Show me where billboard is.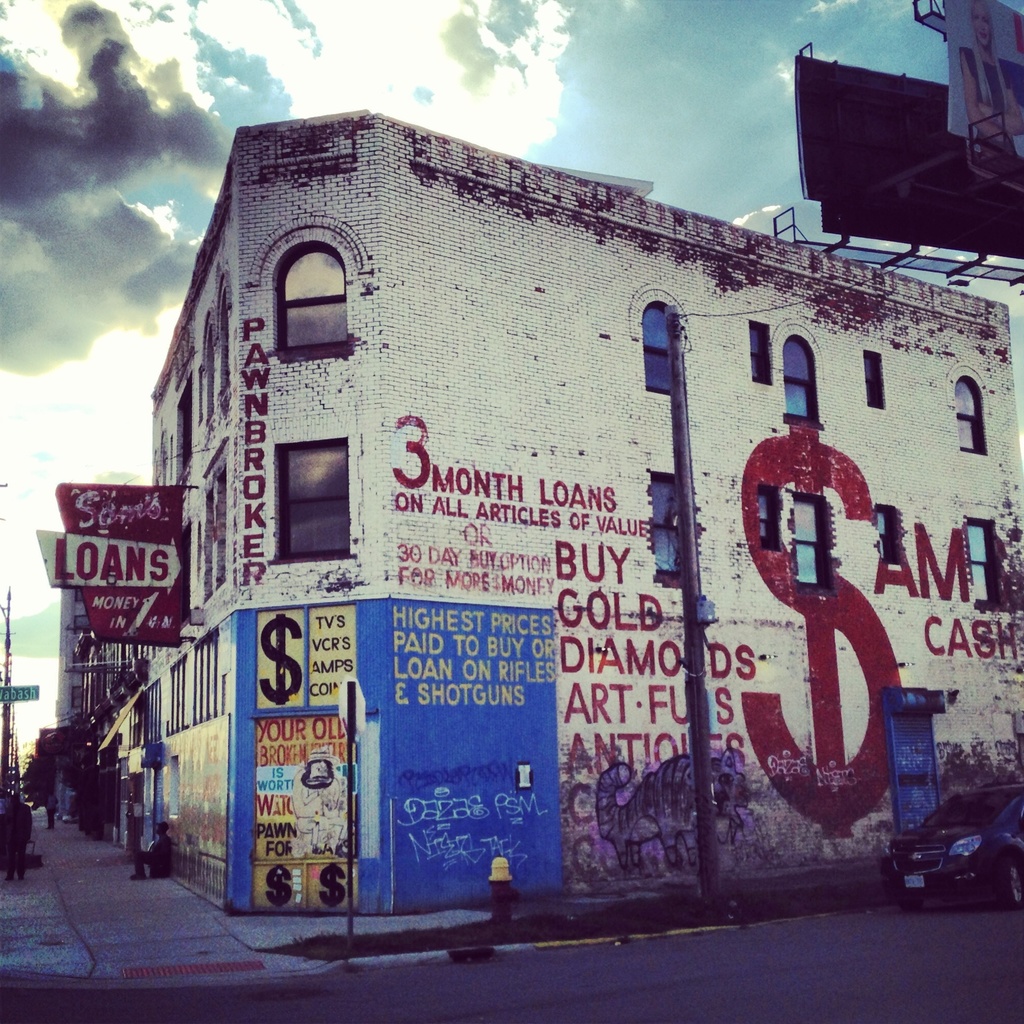
billboard is at 944 0 1023 161.
